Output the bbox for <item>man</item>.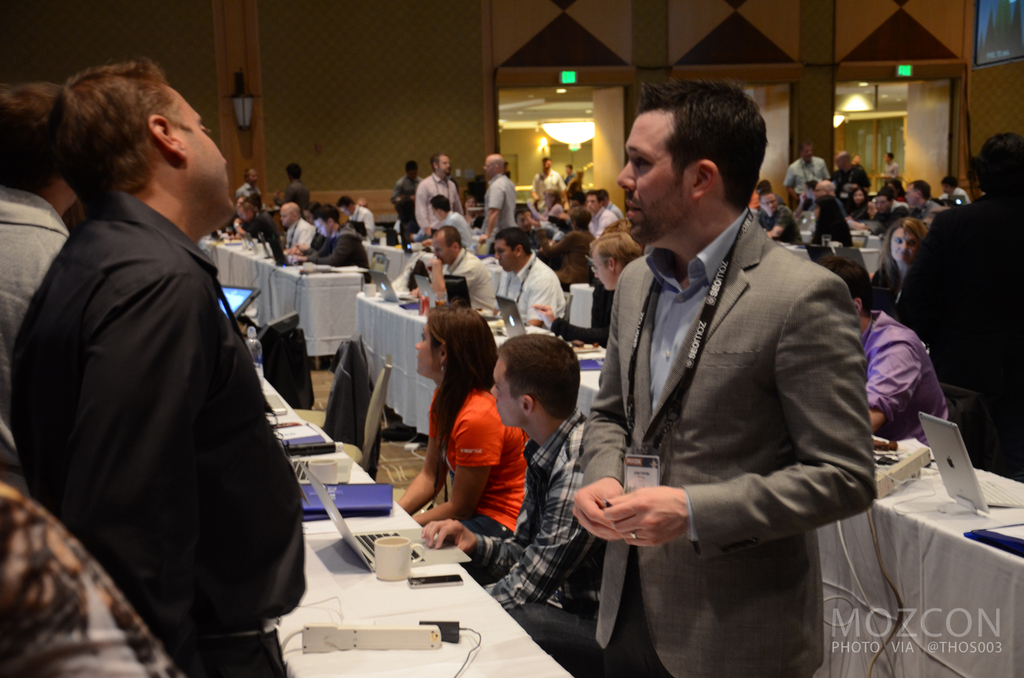
(587, 190, 611, 232).
